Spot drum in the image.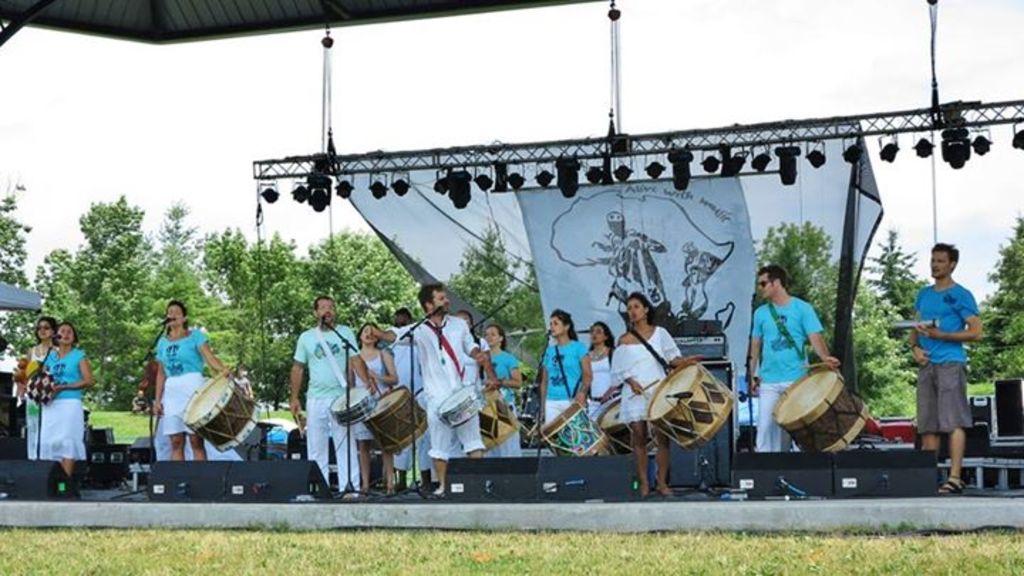
drum found at rect(183, 370, 263, 451).
